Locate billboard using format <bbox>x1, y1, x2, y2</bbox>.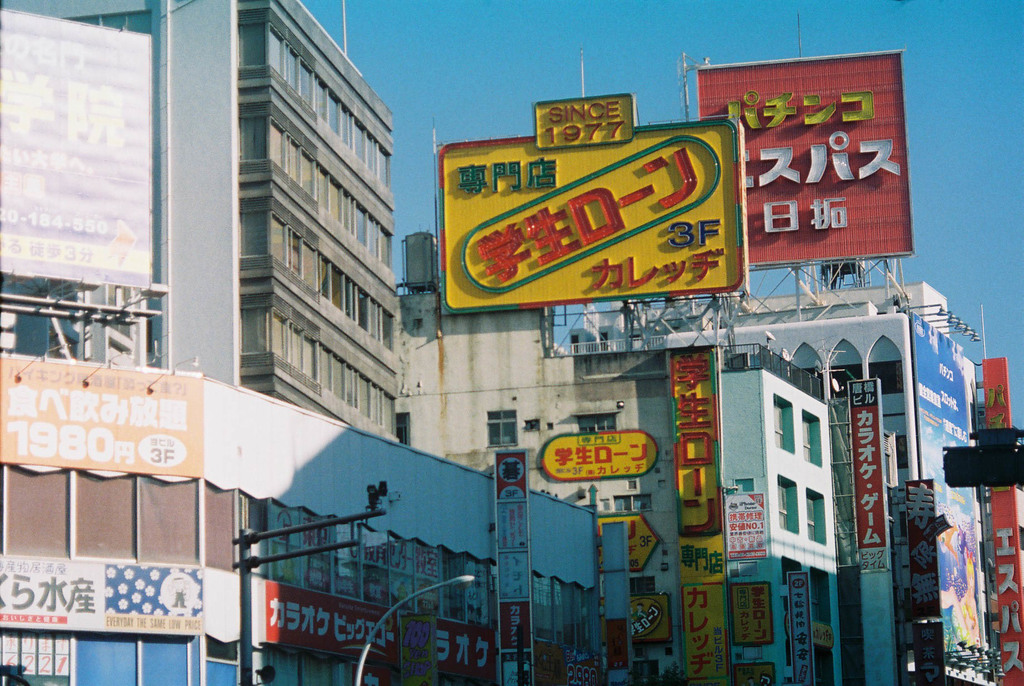
<bbox>430, 620, 500, 683</bbox>.
